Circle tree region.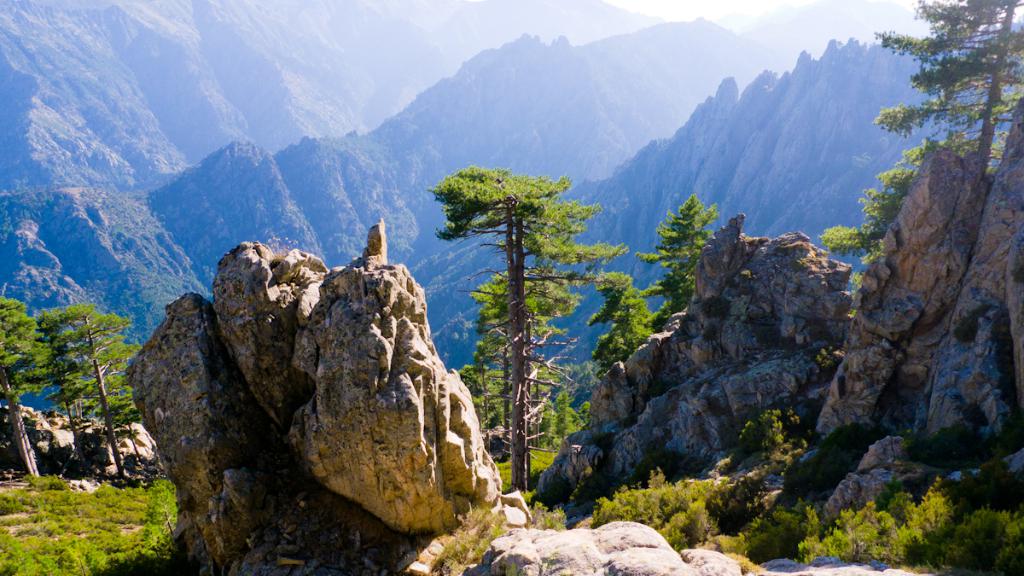
Region: 0 298 66 478.
